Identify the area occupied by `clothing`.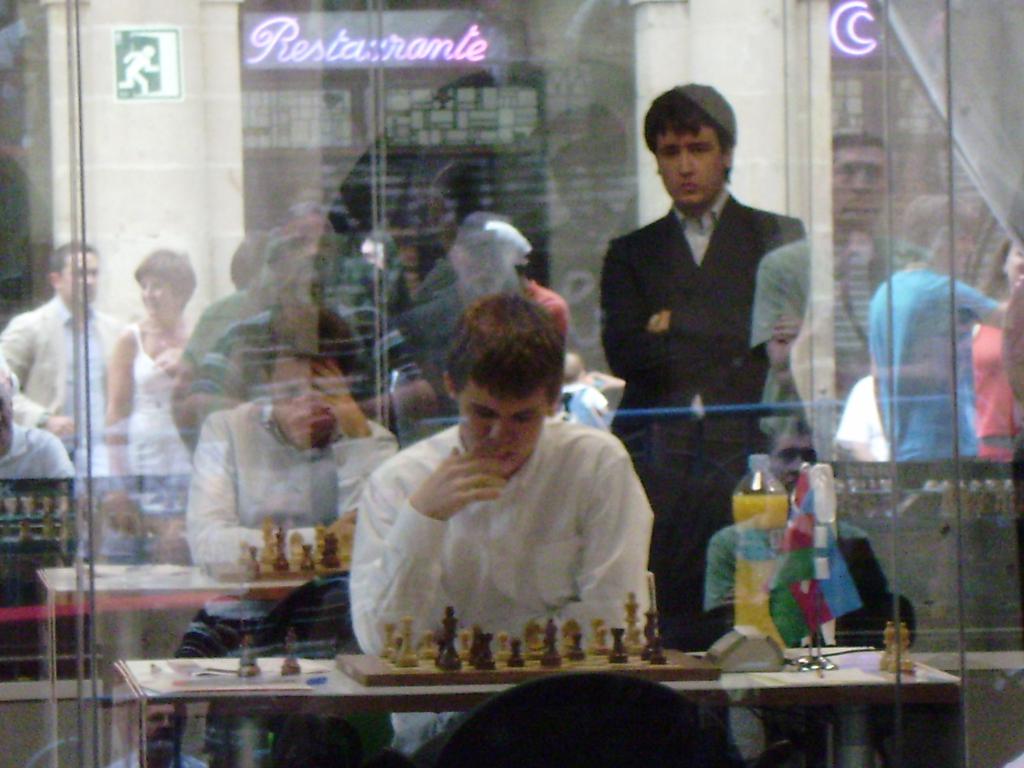
Area: bbox=[177, 396, 397, 662].
